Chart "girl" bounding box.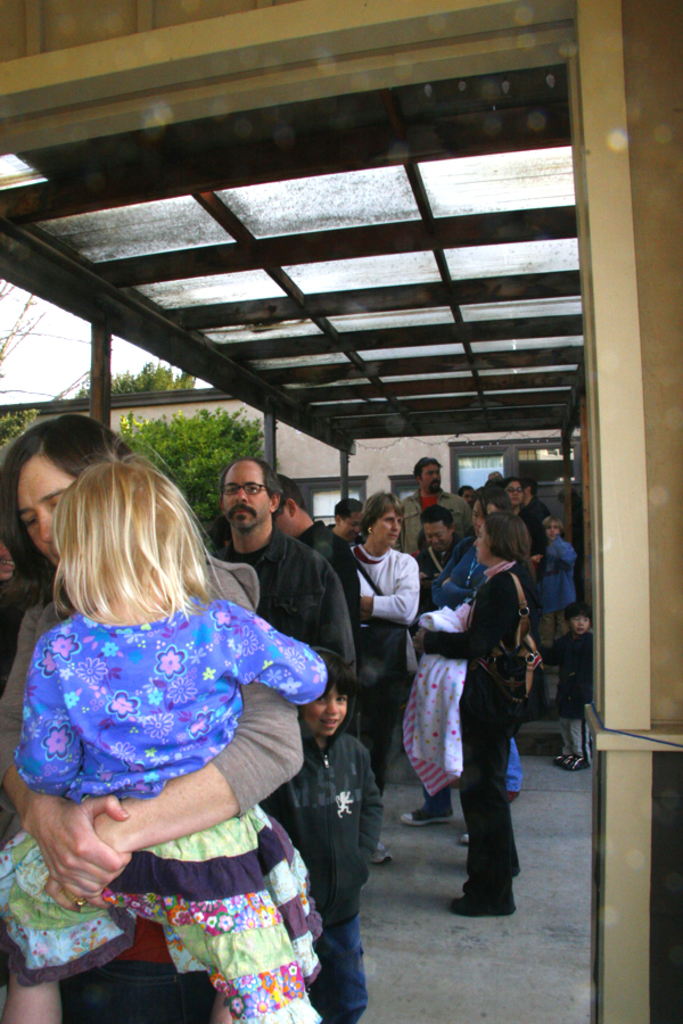
Charted: 423 512 525 920.
